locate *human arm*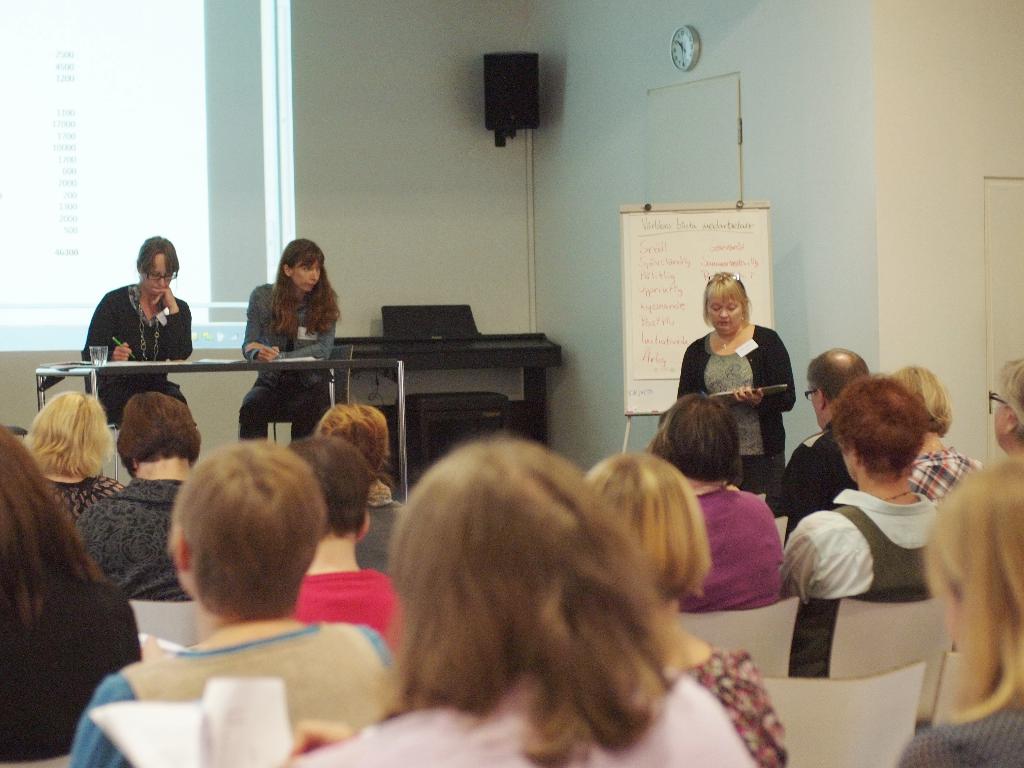
[x1=733, y1=333, x2=791, y2=406]
